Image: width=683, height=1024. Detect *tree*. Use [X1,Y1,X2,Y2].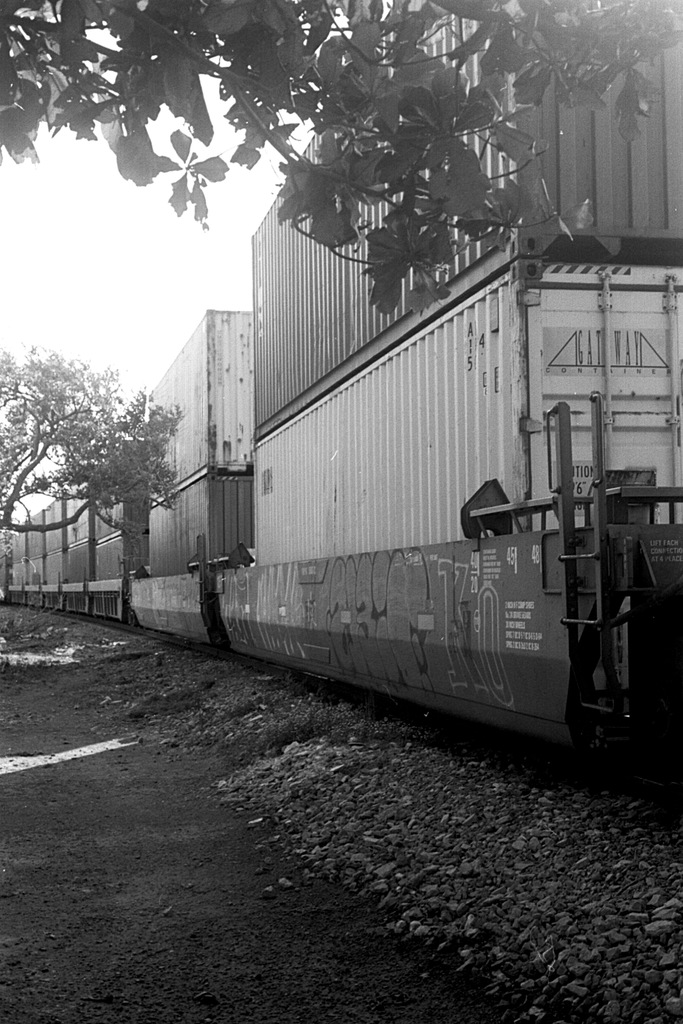
[0,340,186,554].
